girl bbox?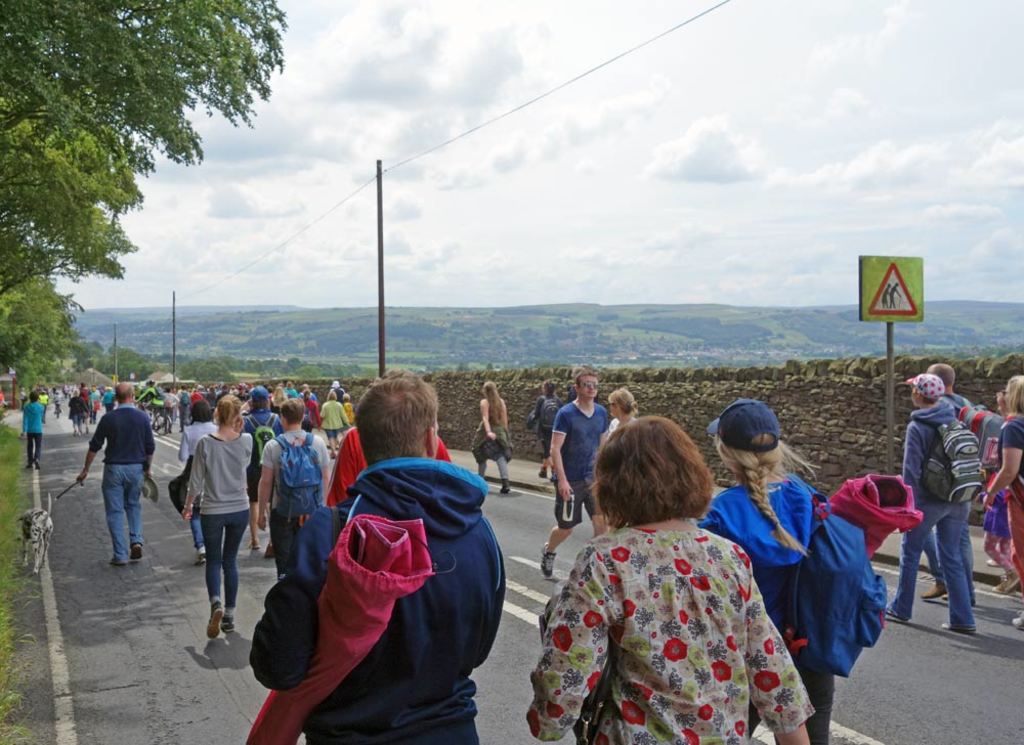
[x1=697, y1=396, x2=837, y2=744]
